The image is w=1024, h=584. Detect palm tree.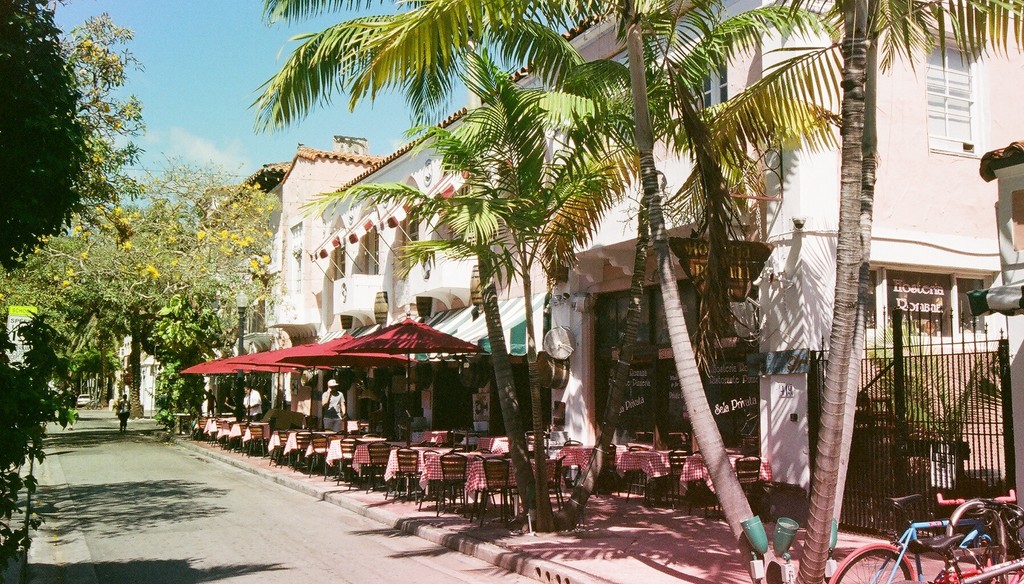
Detection: l=585, t=0, r=781, b=577.
